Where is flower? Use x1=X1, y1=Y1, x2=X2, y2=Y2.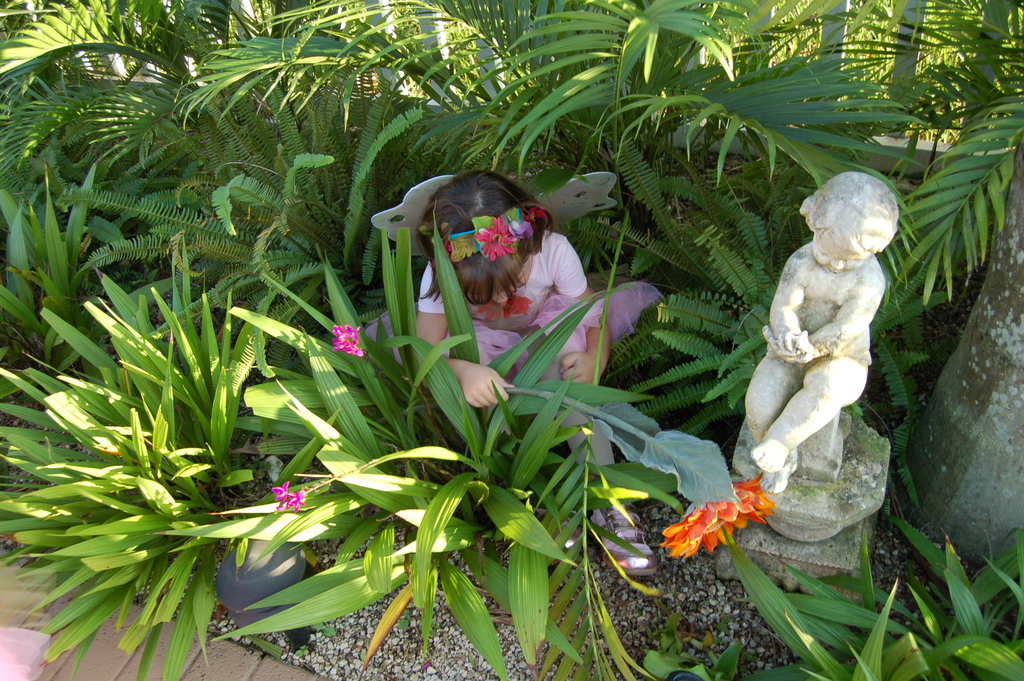
x1=273, y1=480, x2=291, y2=500.
